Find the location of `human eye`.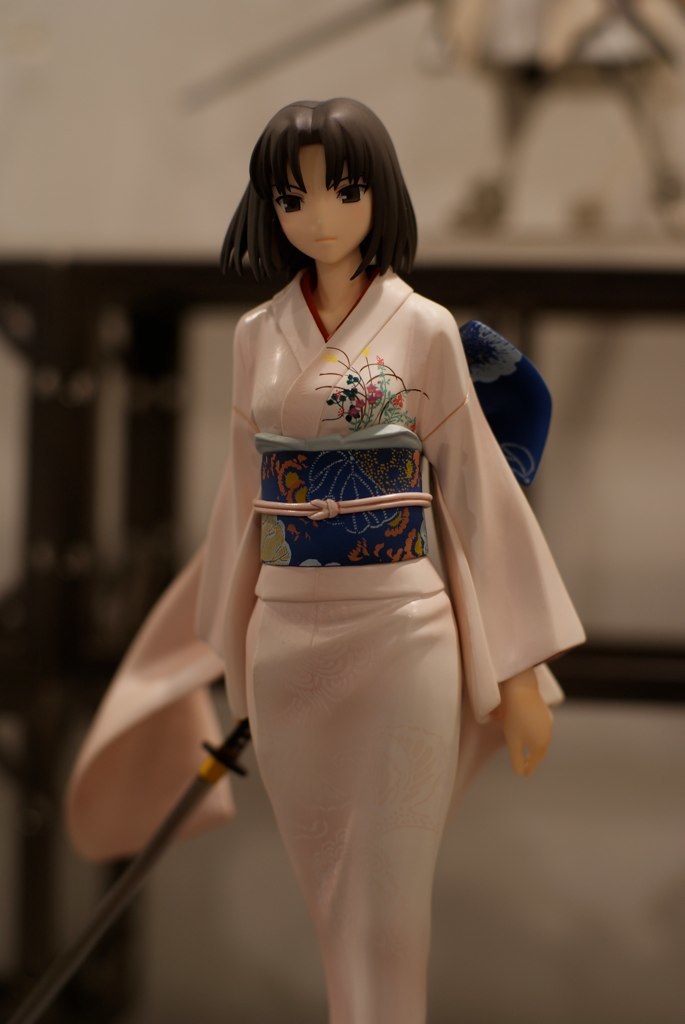
Location: <box>333,179,371,204</box>.
